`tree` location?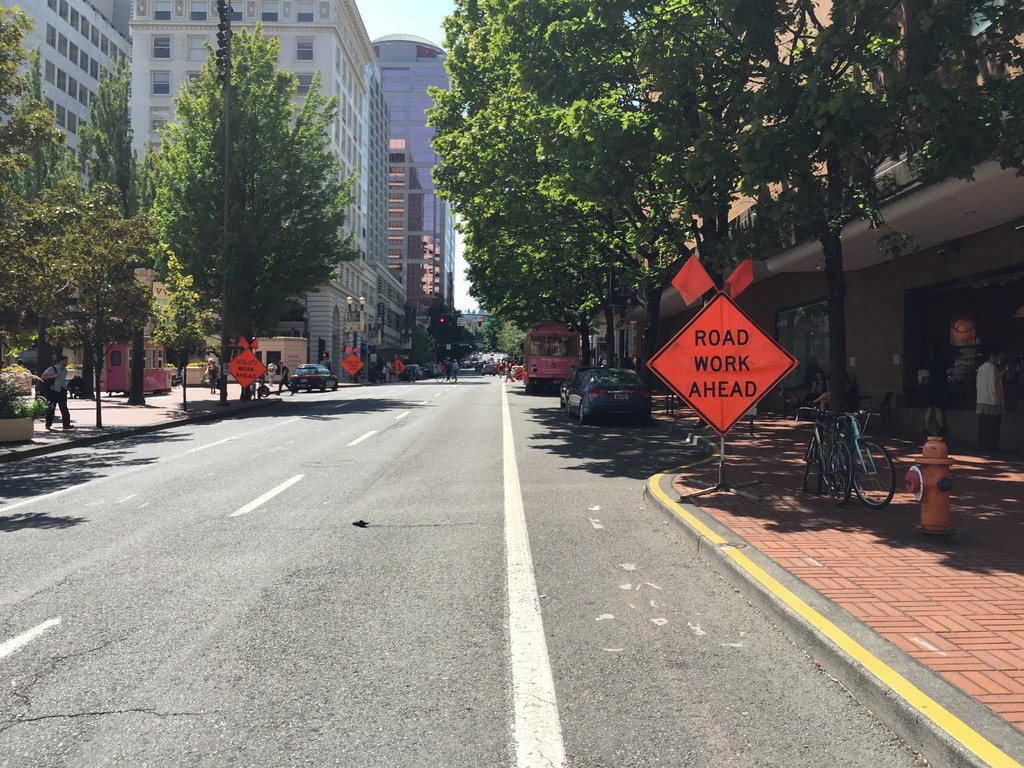
BBox(0, 179, 168, 429)
